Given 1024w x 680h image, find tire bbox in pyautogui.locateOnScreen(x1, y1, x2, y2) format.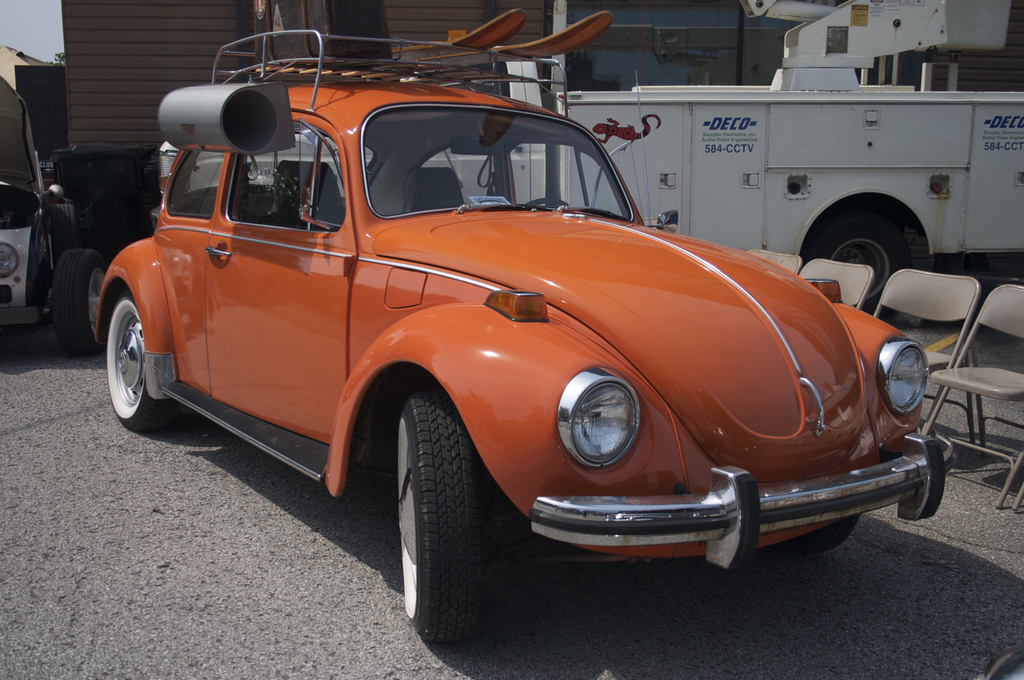
pyautogui.locateOnScreen(42, 203, 79, 279).
